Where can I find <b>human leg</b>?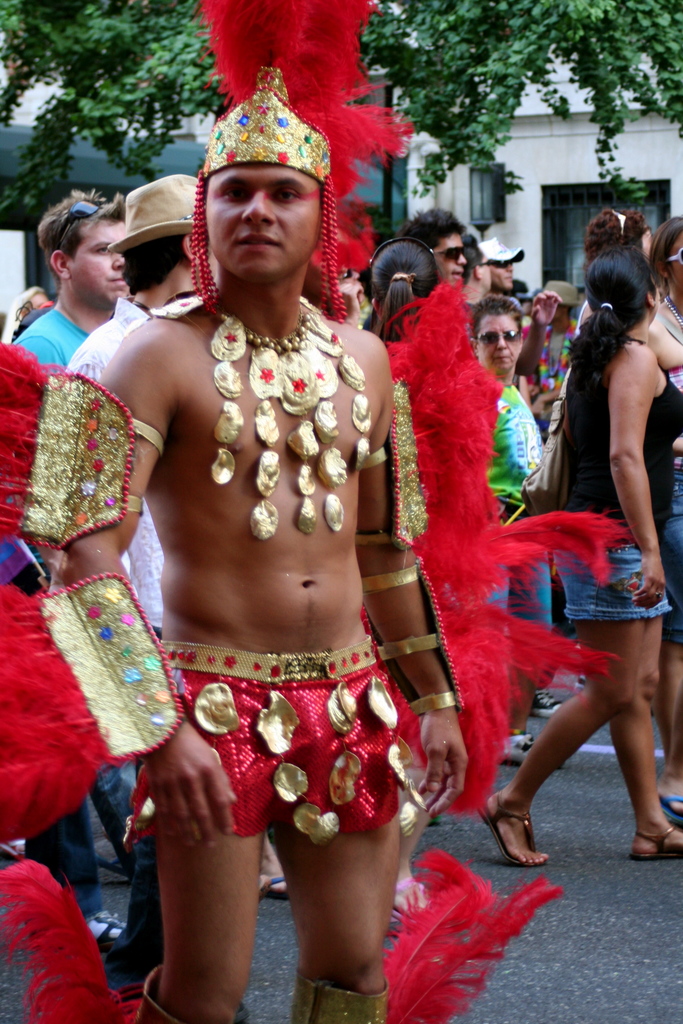
You can find it at 152,650,259,1023.
